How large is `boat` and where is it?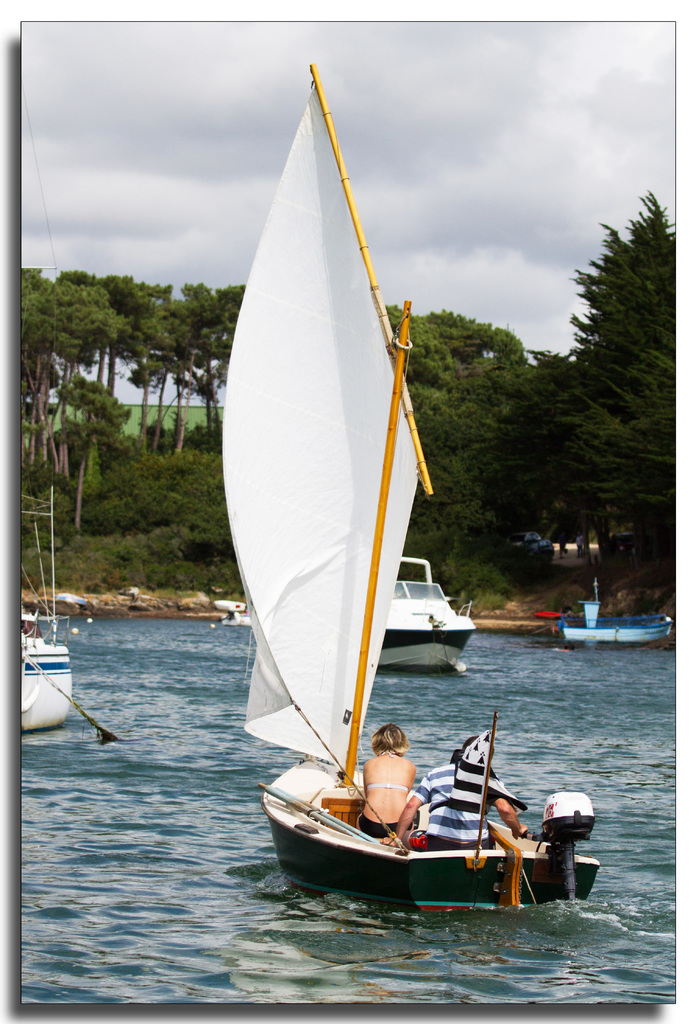
Bounding box: 374,550,470,678.
